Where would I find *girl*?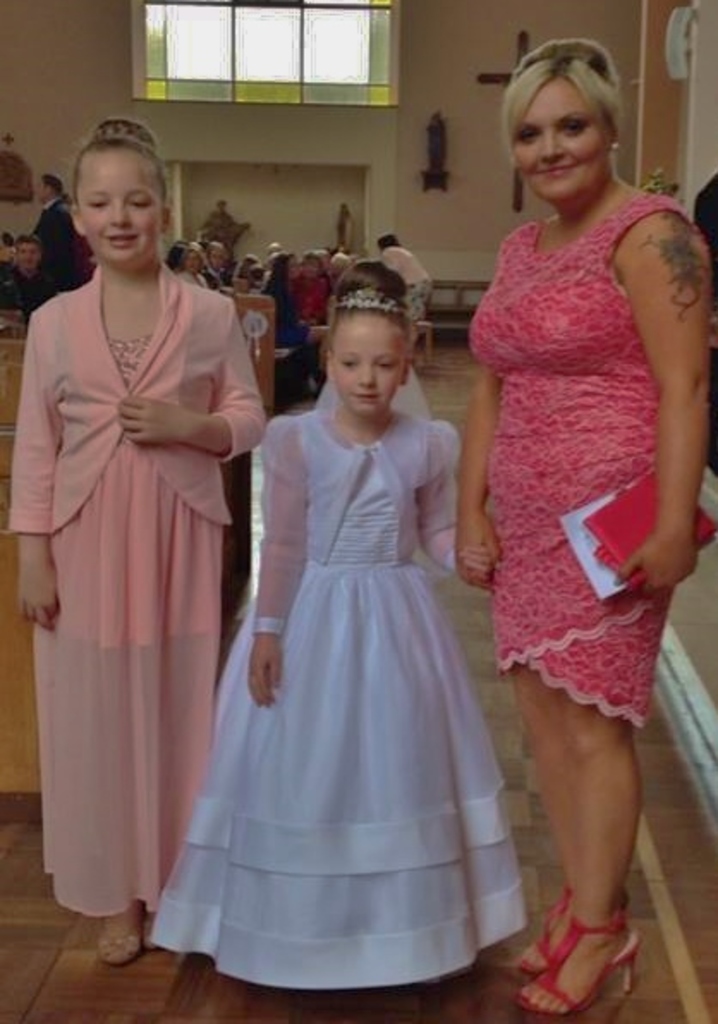
At <region>2, 119, 271, 960</region>.
